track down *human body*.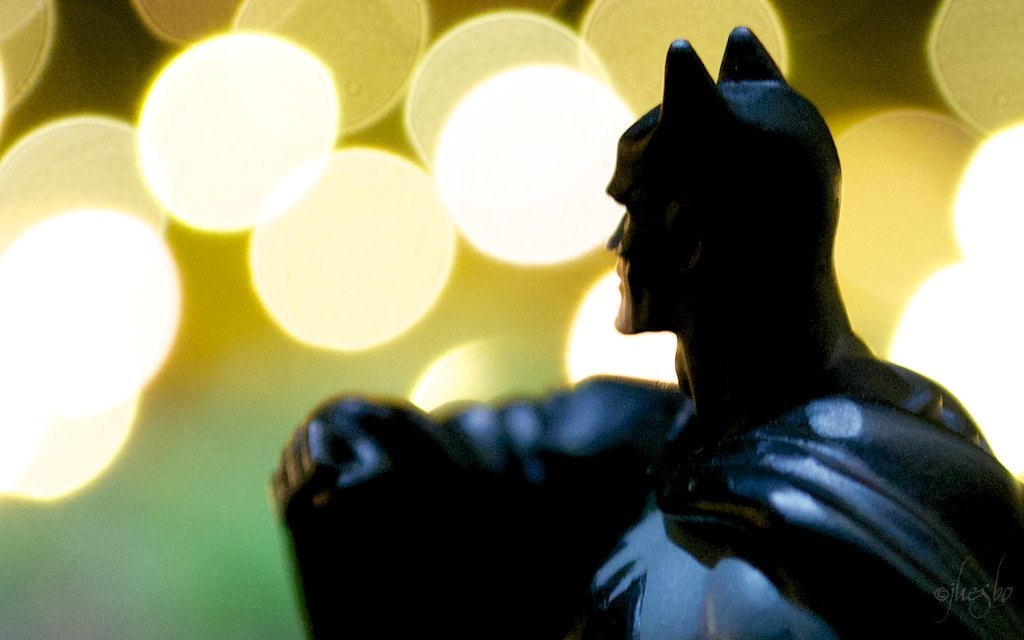
Tracked to (x1=600, y1=39, x2=1014, y2=631).
